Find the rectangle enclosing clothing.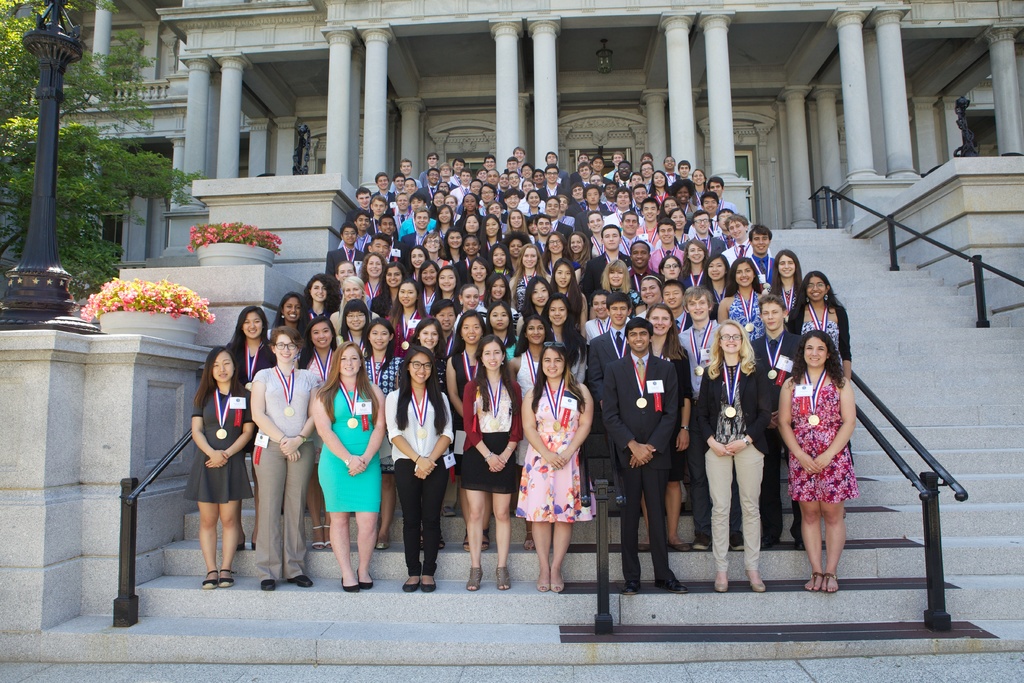
locate(677, 318, 750, 540).
